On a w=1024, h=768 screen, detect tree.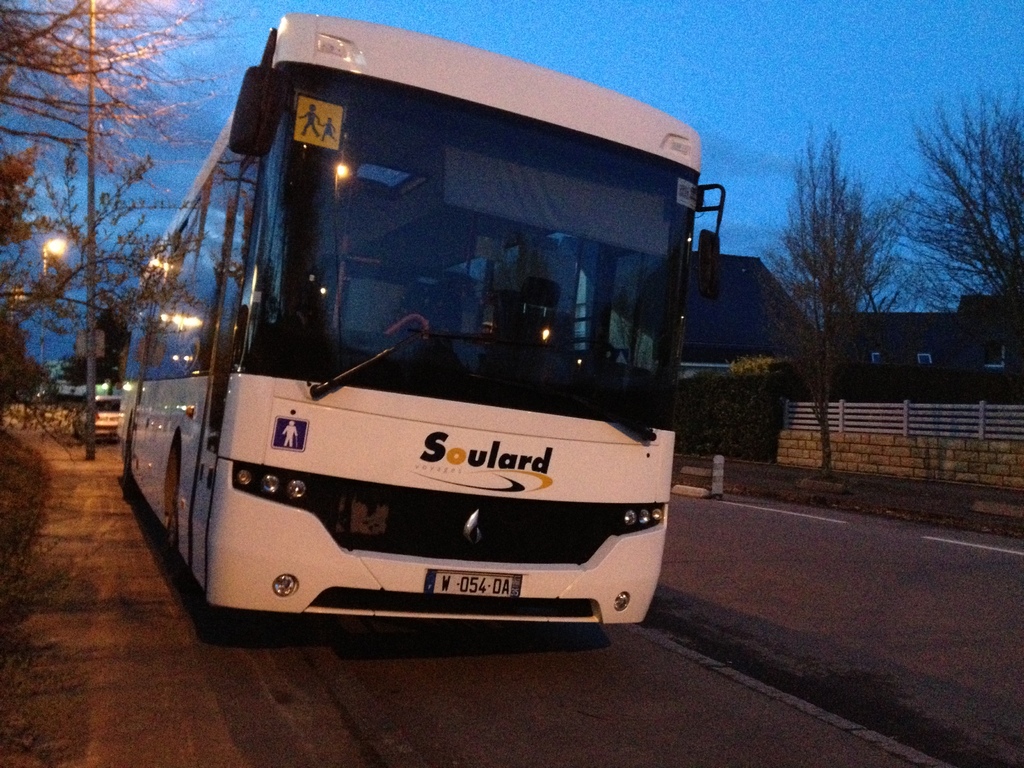
[0,0,239,429].
